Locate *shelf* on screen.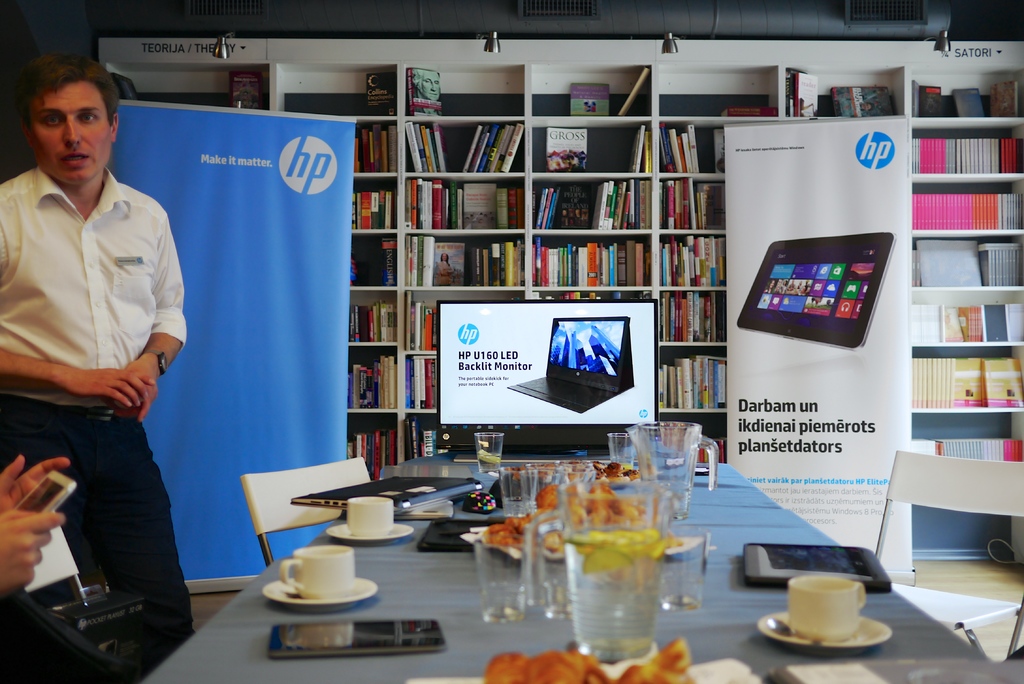
On screen at bbox=[657, 285, 727, 350].
